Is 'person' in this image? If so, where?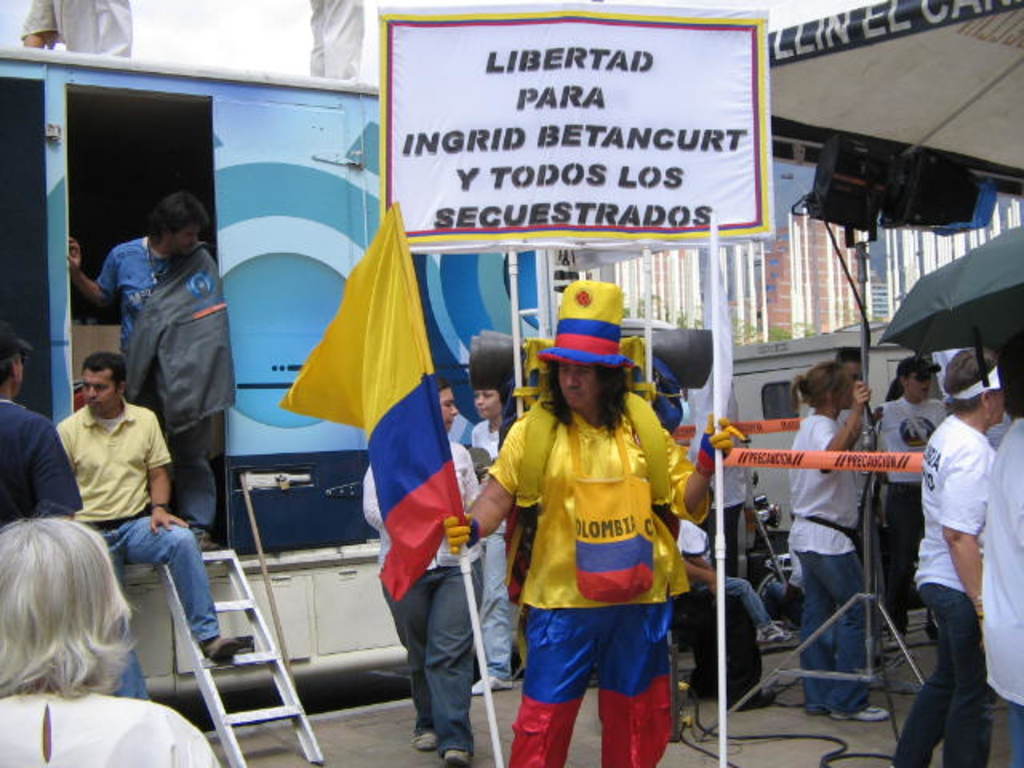
Yes, at box(66, 184, 214, 562).
